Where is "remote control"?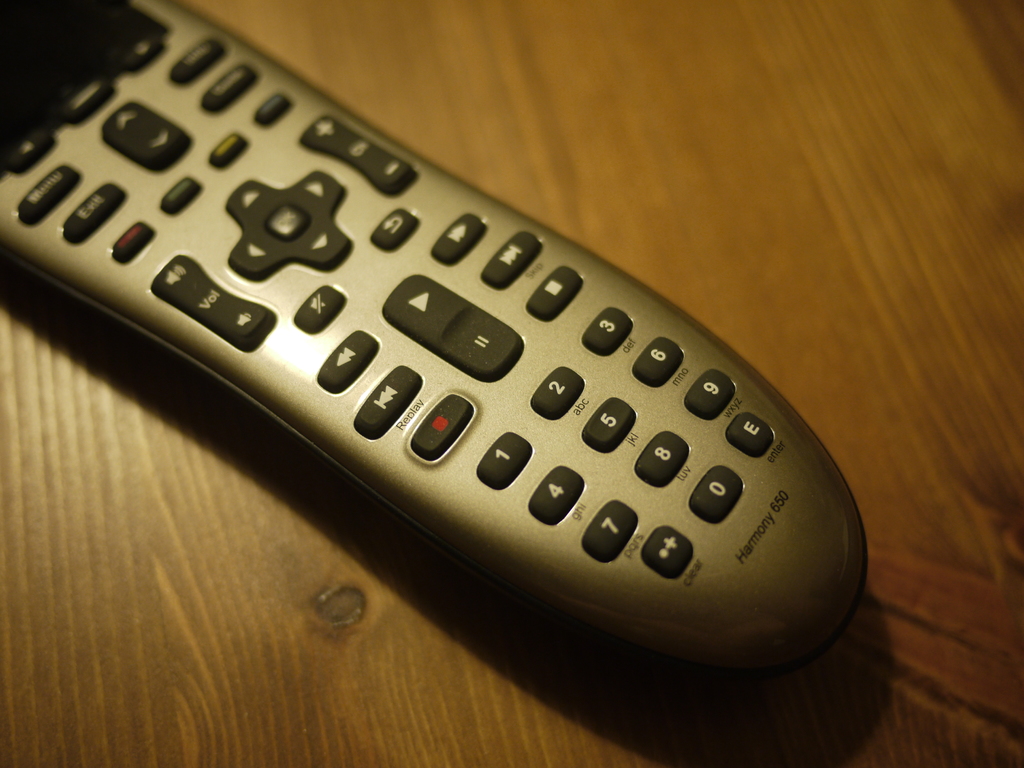
(x1=0, y1=0, x2=869, y2=673).
